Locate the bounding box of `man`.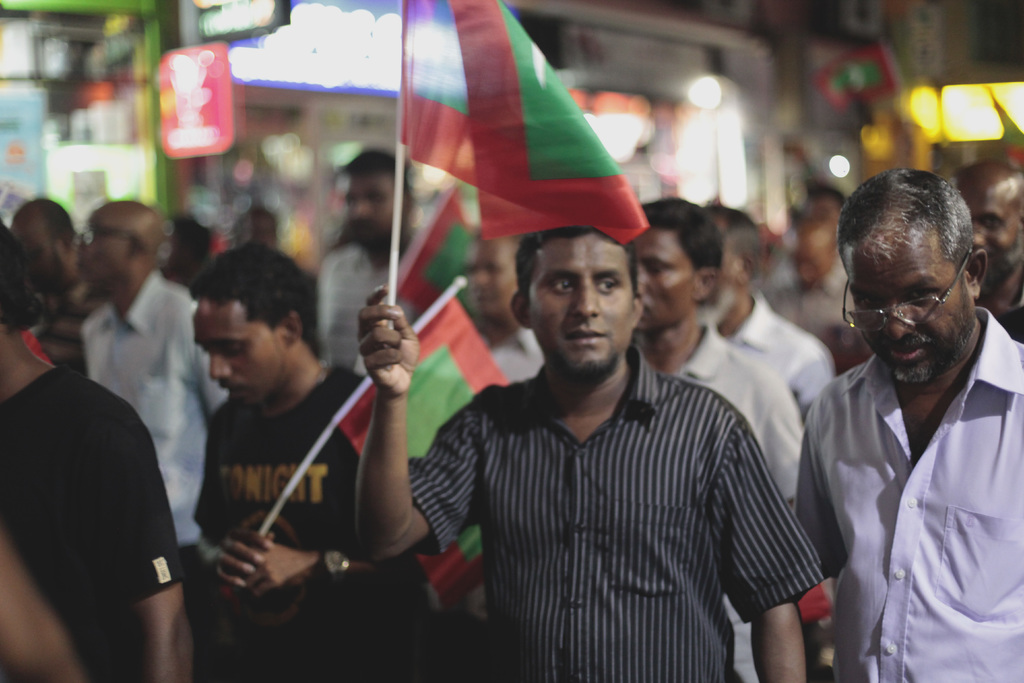
Bounding box: [351,220,828,682].
